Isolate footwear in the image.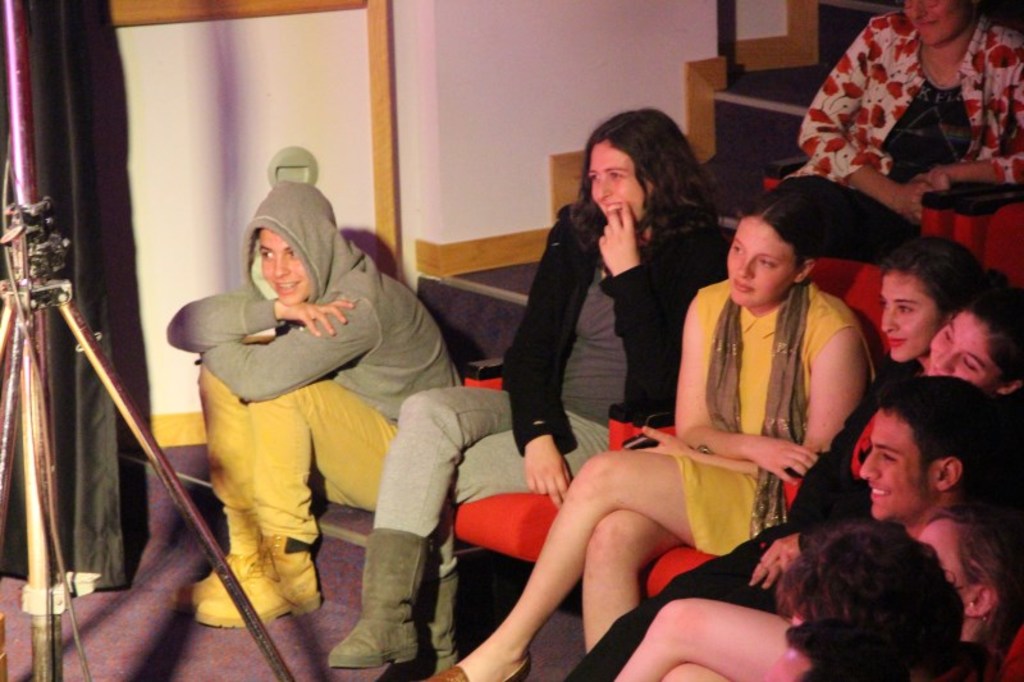
Isolated region: Rect(191, 528, 323, 624).
